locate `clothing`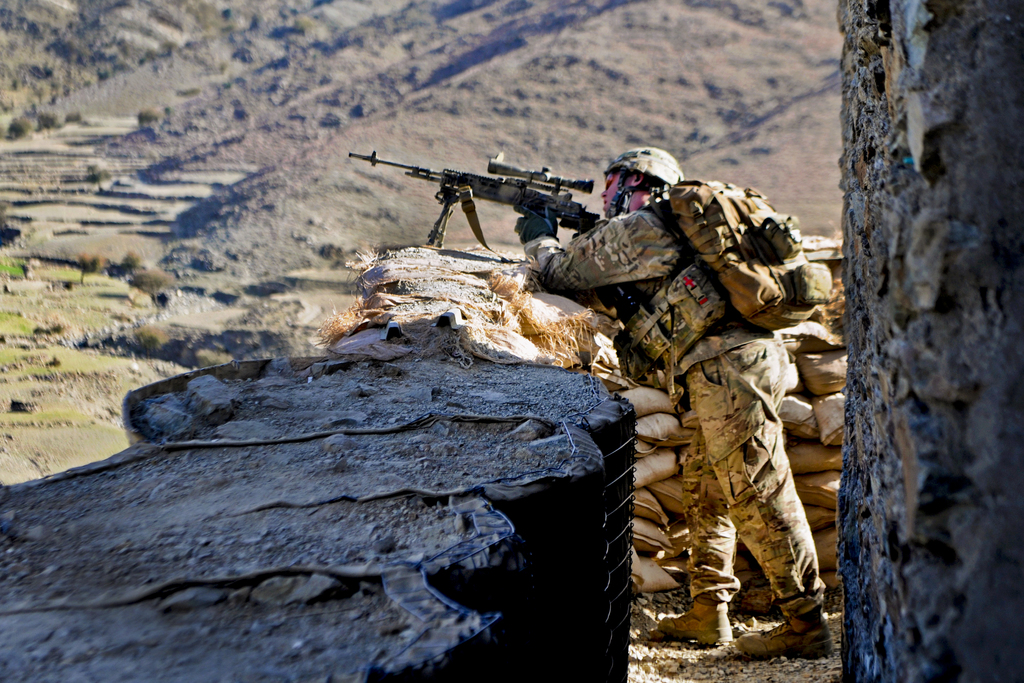
[left=525, top=202, right=827, bottom=619]
